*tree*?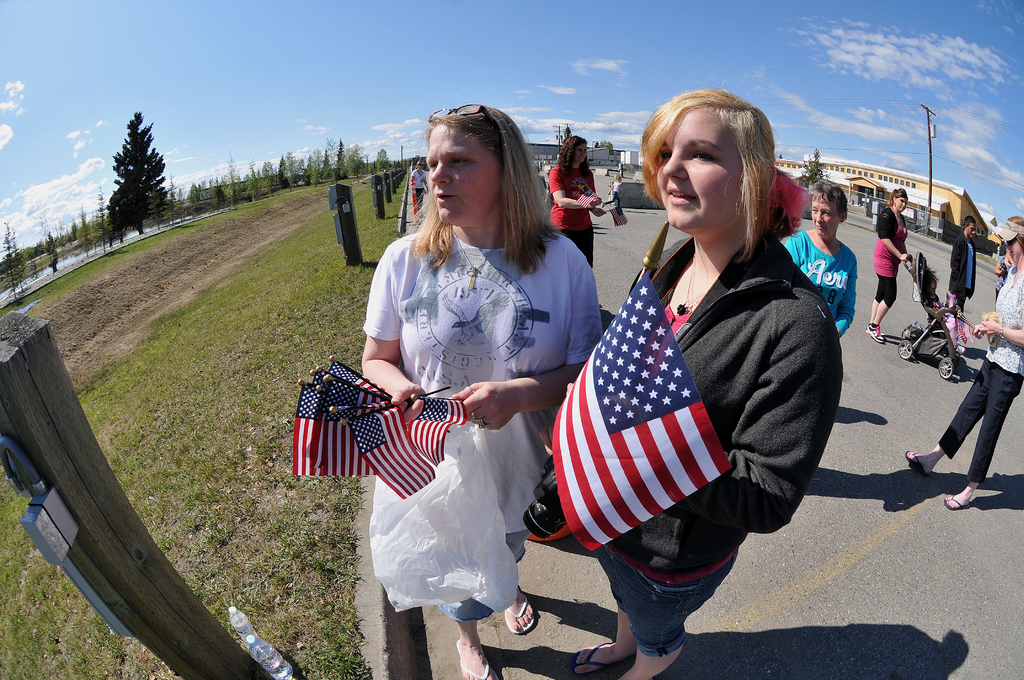
l=335, t=134, r=392, b=178
